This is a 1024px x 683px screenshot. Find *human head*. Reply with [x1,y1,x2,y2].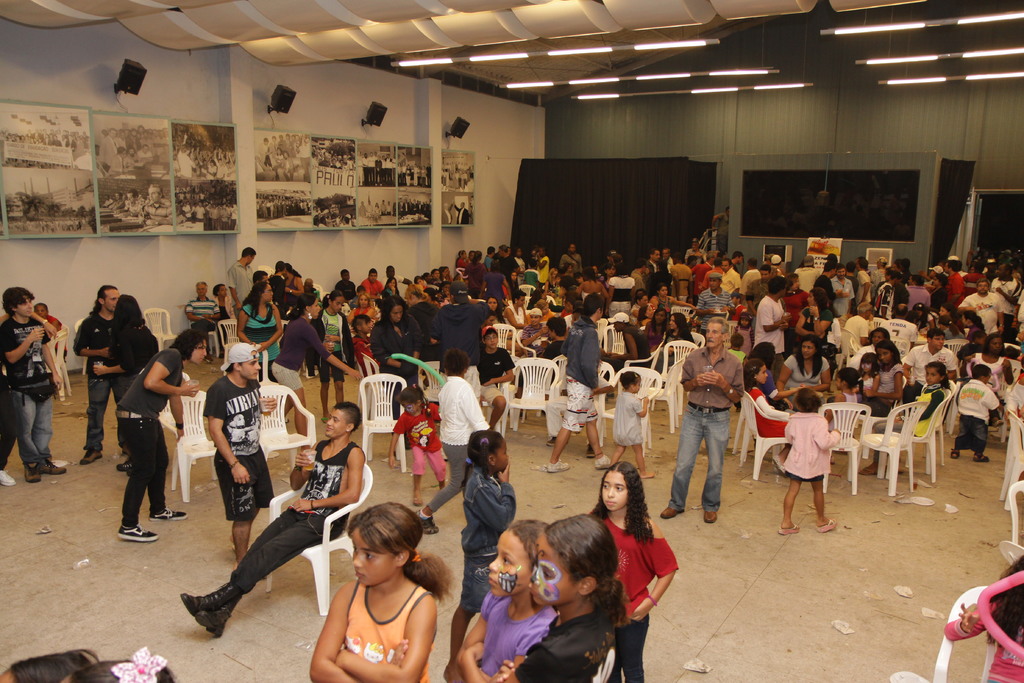
[212,283,228,299].
